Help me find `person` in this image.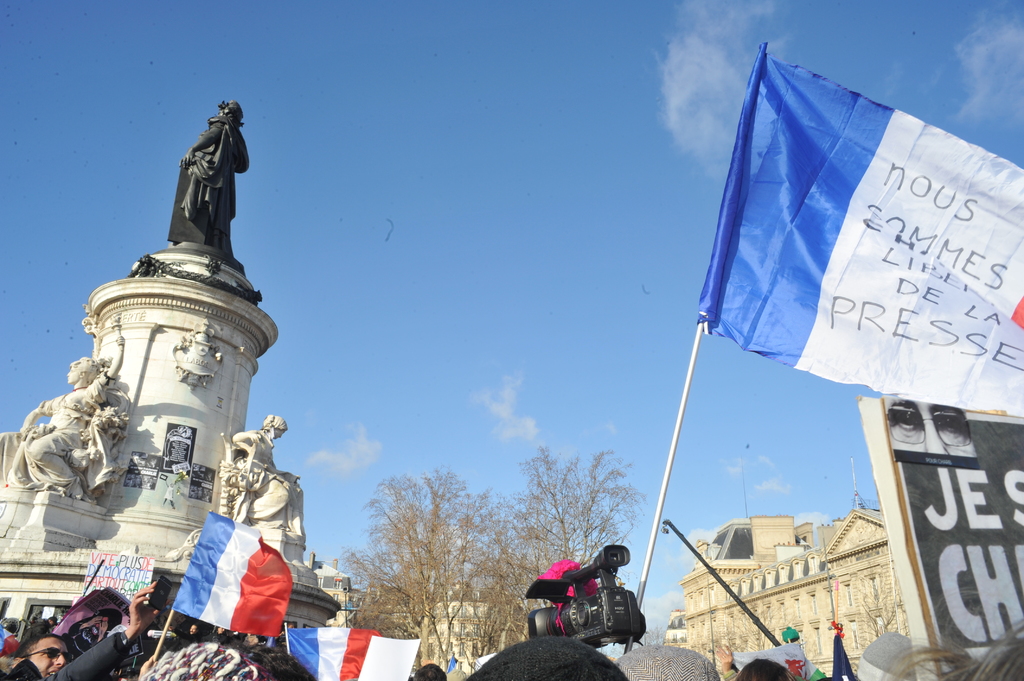
Found it: box=[221, 408, 304, 529].
